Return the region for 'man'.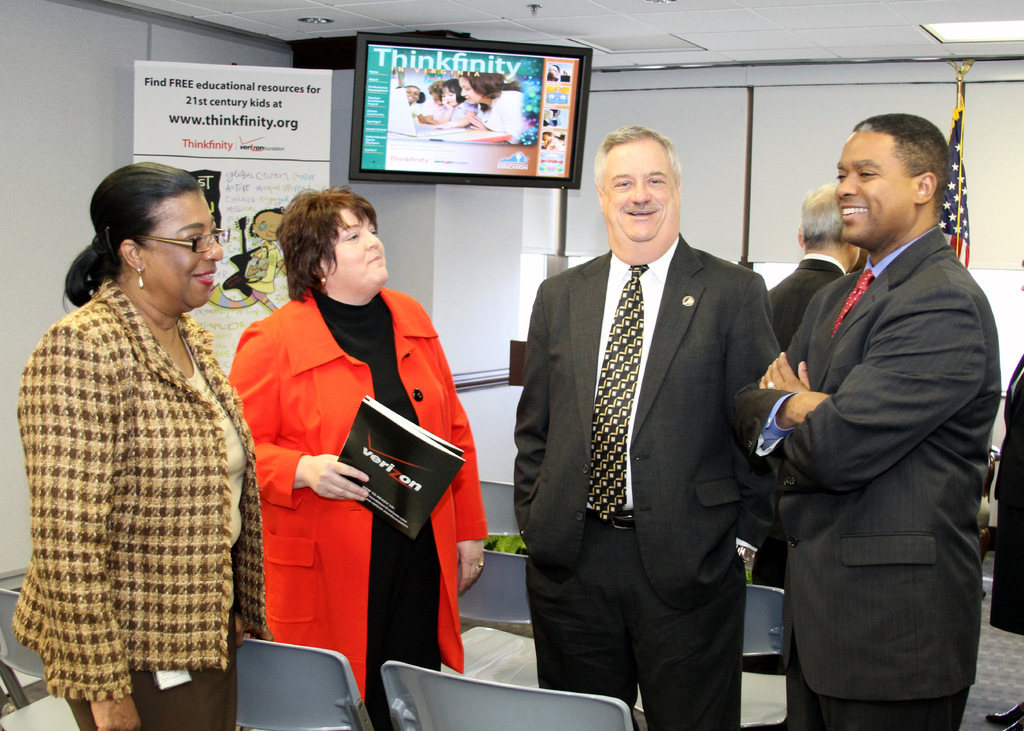
bbox(755, 188, 860, 672).
